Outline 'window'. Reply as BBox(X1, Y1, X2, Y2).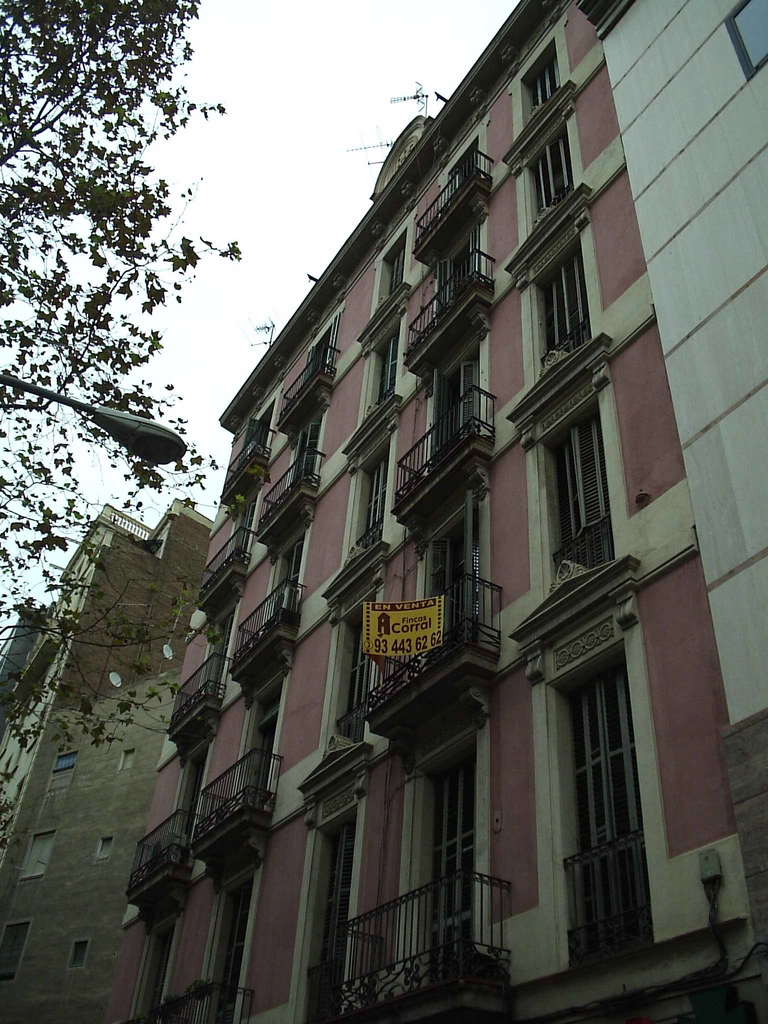
BBox(504, 77, 574, 252).
